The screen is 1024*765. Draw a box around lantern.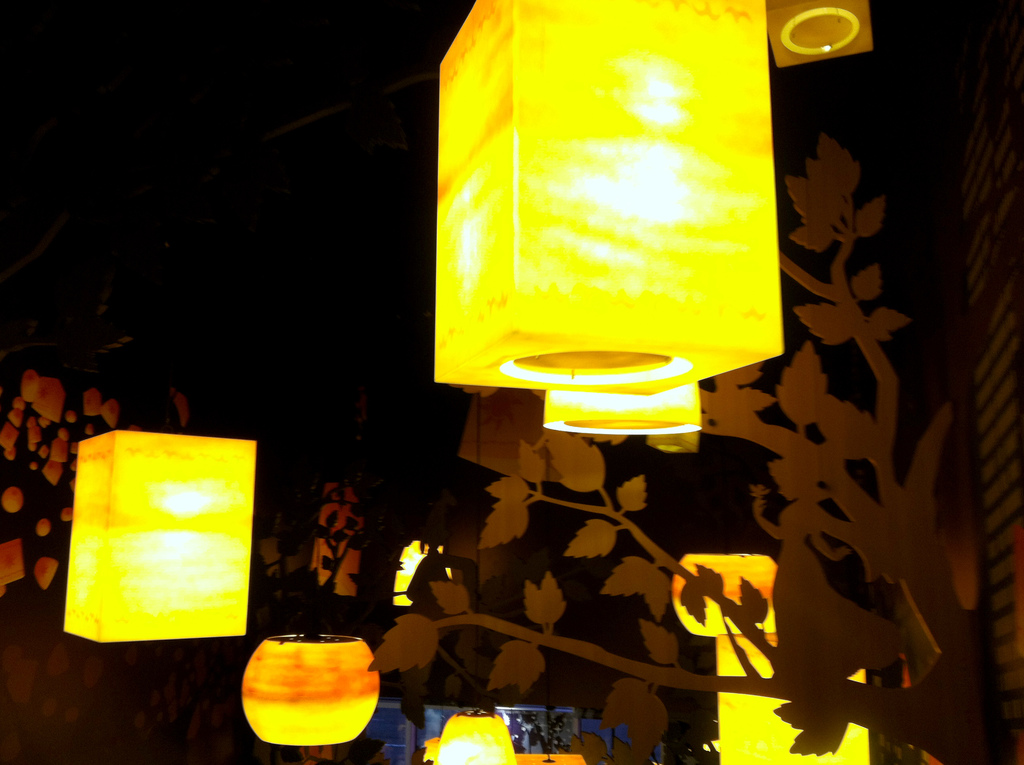
<region>241, 632, 379, 744</region>.
